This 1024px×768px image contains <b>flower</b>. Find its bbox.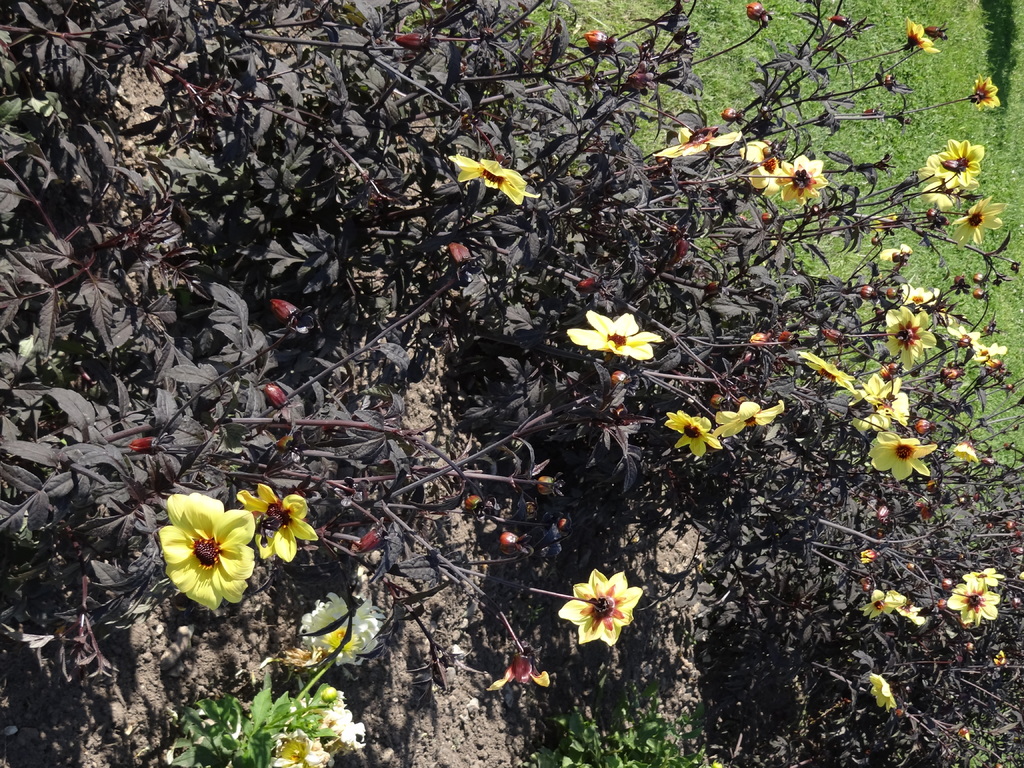
box=[862, 591, 900, 624].
